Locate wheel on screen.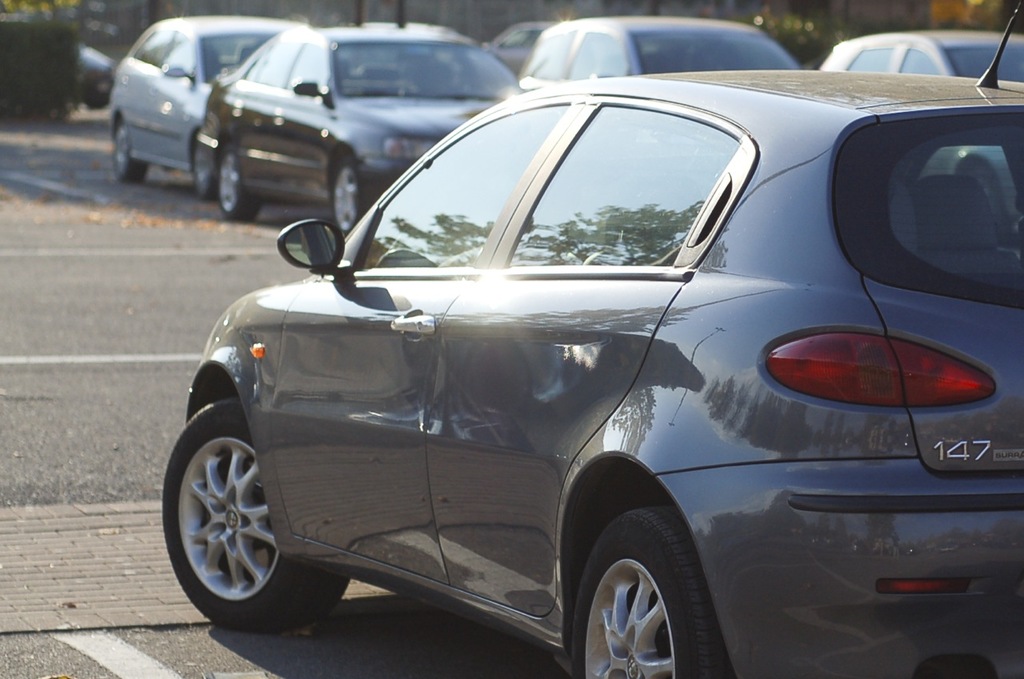
On screen at (left=568, top=509, right=726, bottom=678).
